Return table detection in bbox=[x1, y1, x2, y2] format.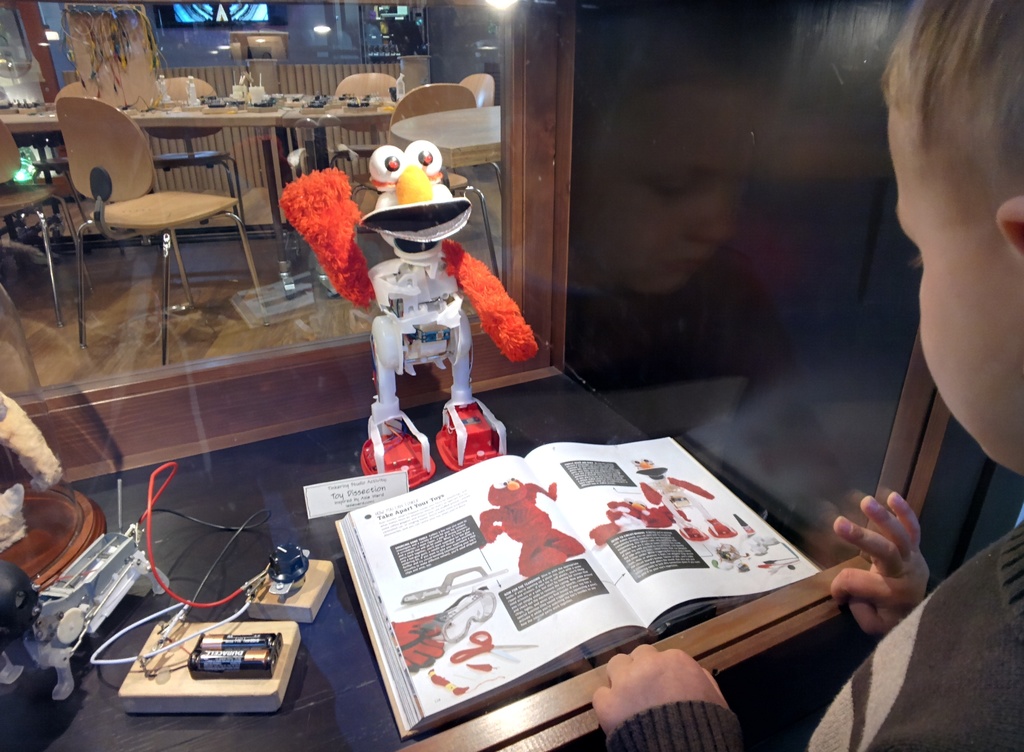
bbox=[0, 91, 409, 304].
